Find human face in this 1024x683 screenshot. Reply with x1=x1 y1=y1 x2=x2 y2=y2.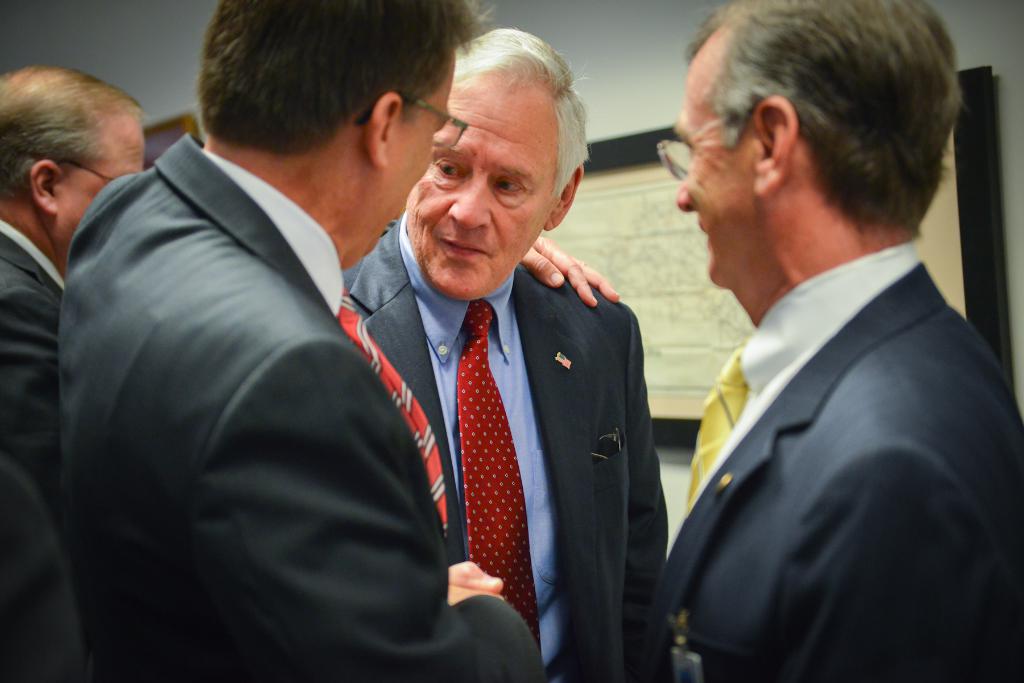
x1=673 y1=56 x2=756 y2=289.
